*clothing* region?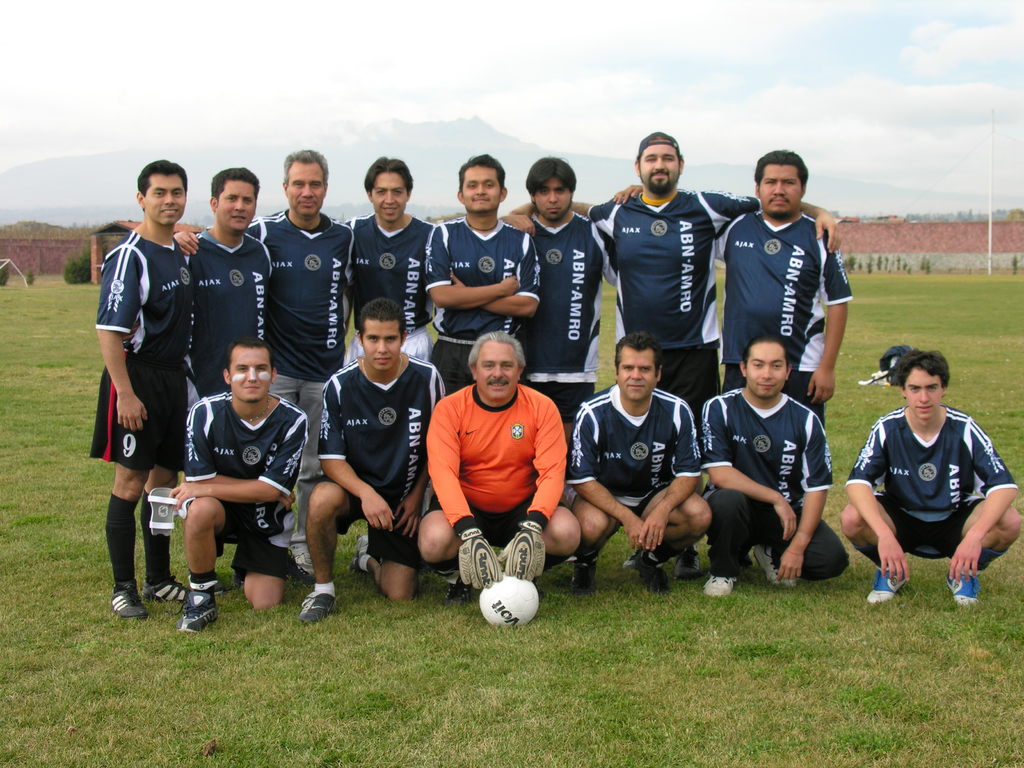
<region>705, 388, 861, 579</region>
